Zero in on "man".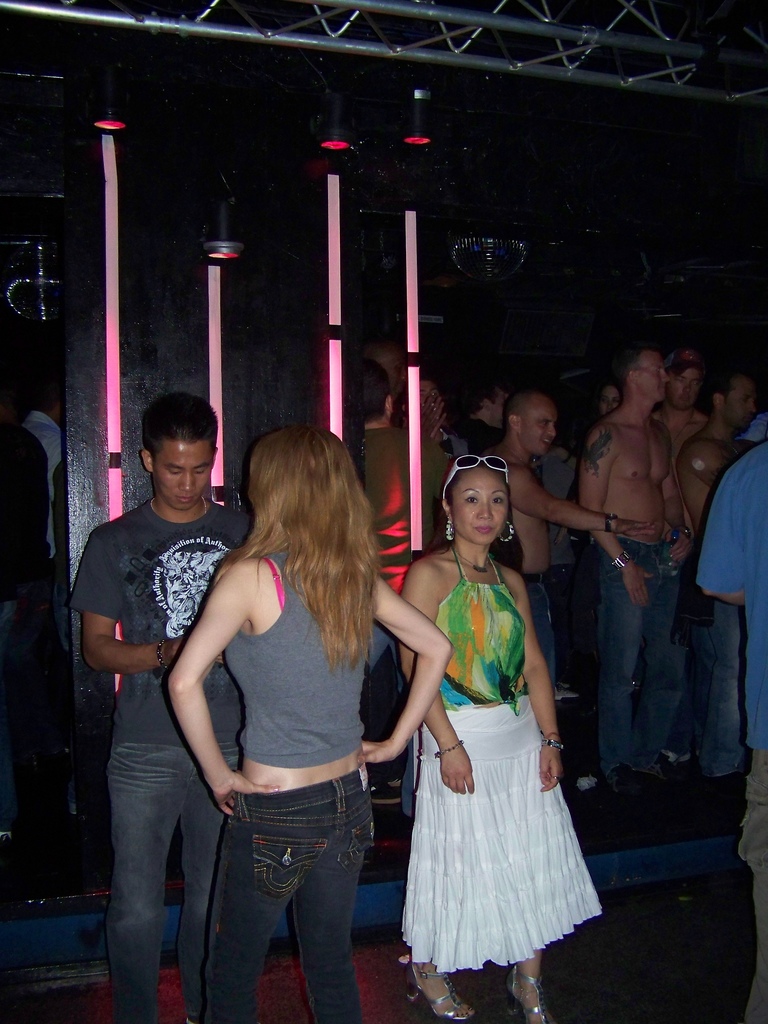
Zeroed in: Rect(401, 372, 468, 460).
